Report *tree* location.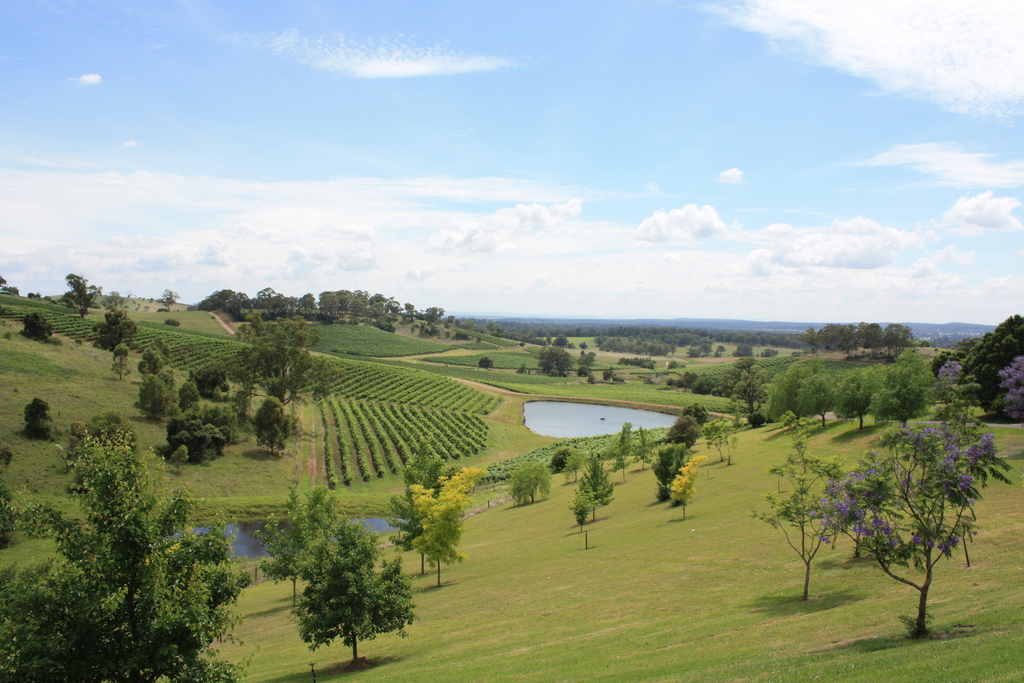
Report: <bbox>744, 406, 767, 429</bbox>.
